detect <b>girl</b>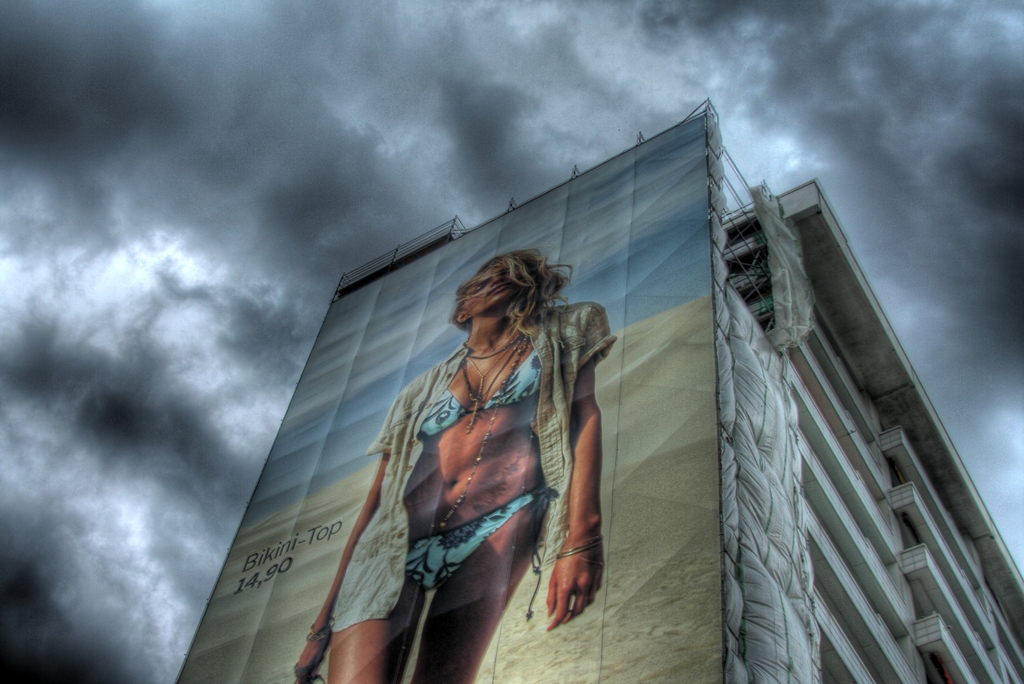
Rect(291, 256, 614, 683)
